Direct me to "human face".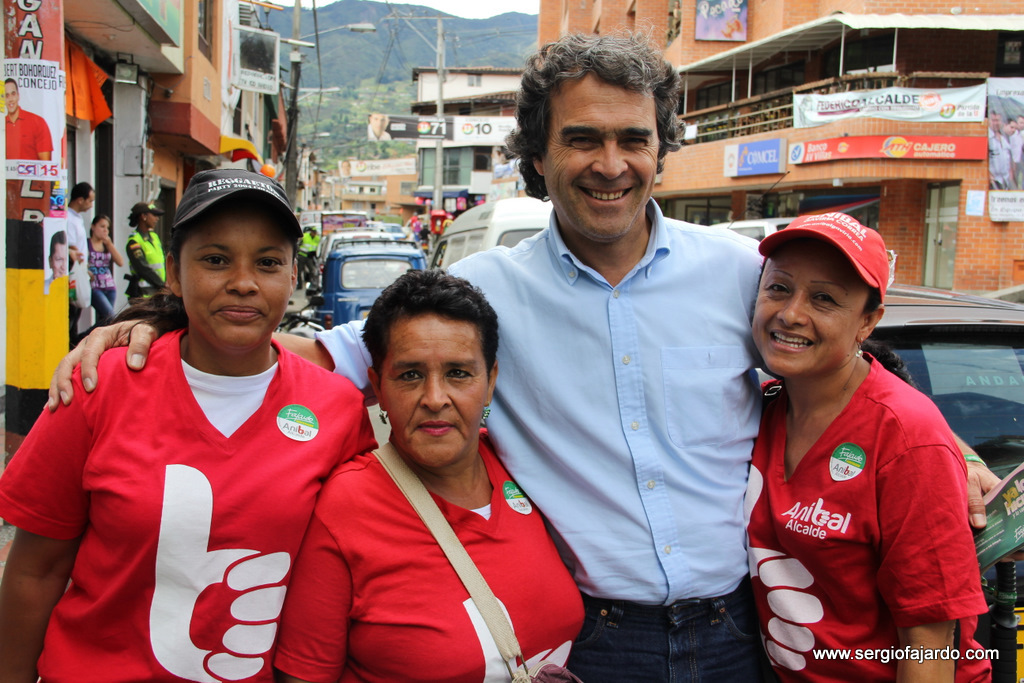
Direction: [x1=539, y1=67, x2=658, y2=233].
